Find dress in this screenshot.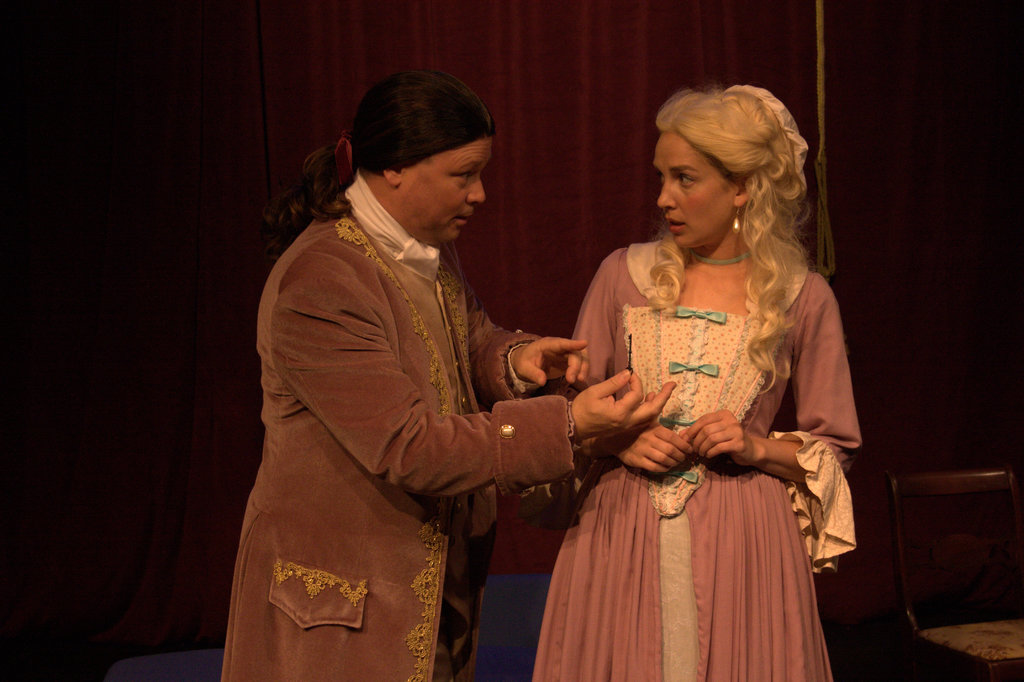
The bounding box for dress is bbox=[531, 238, 862, 681].
